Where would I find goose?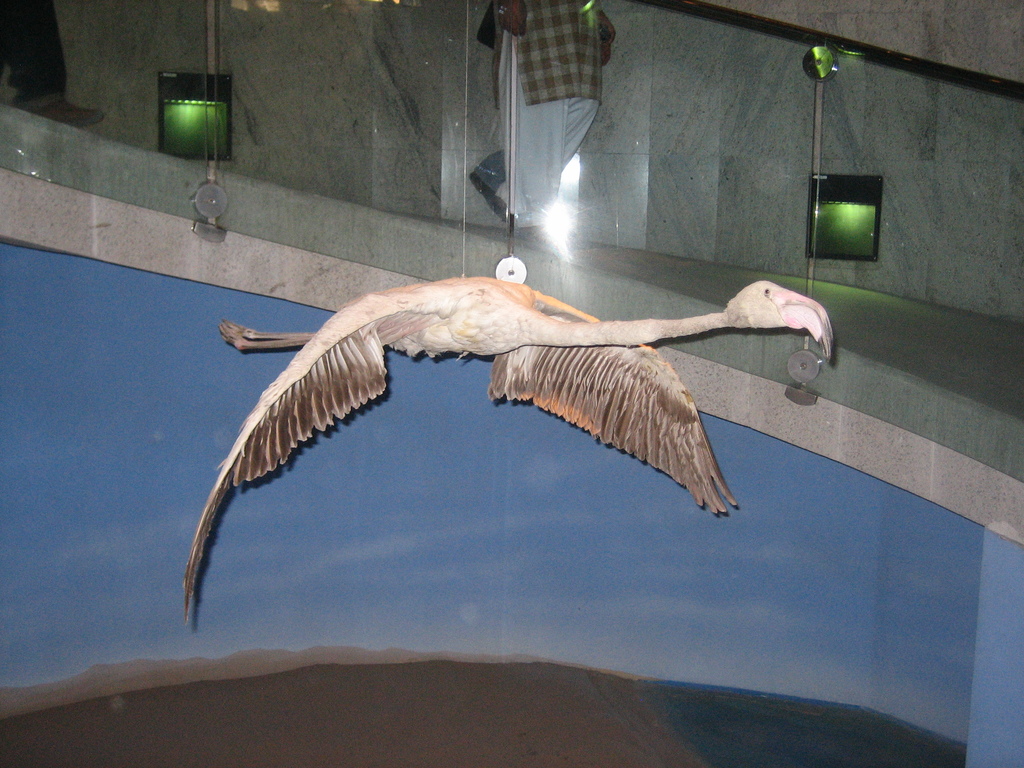
At bbox=(181, 267, 837, 621).
